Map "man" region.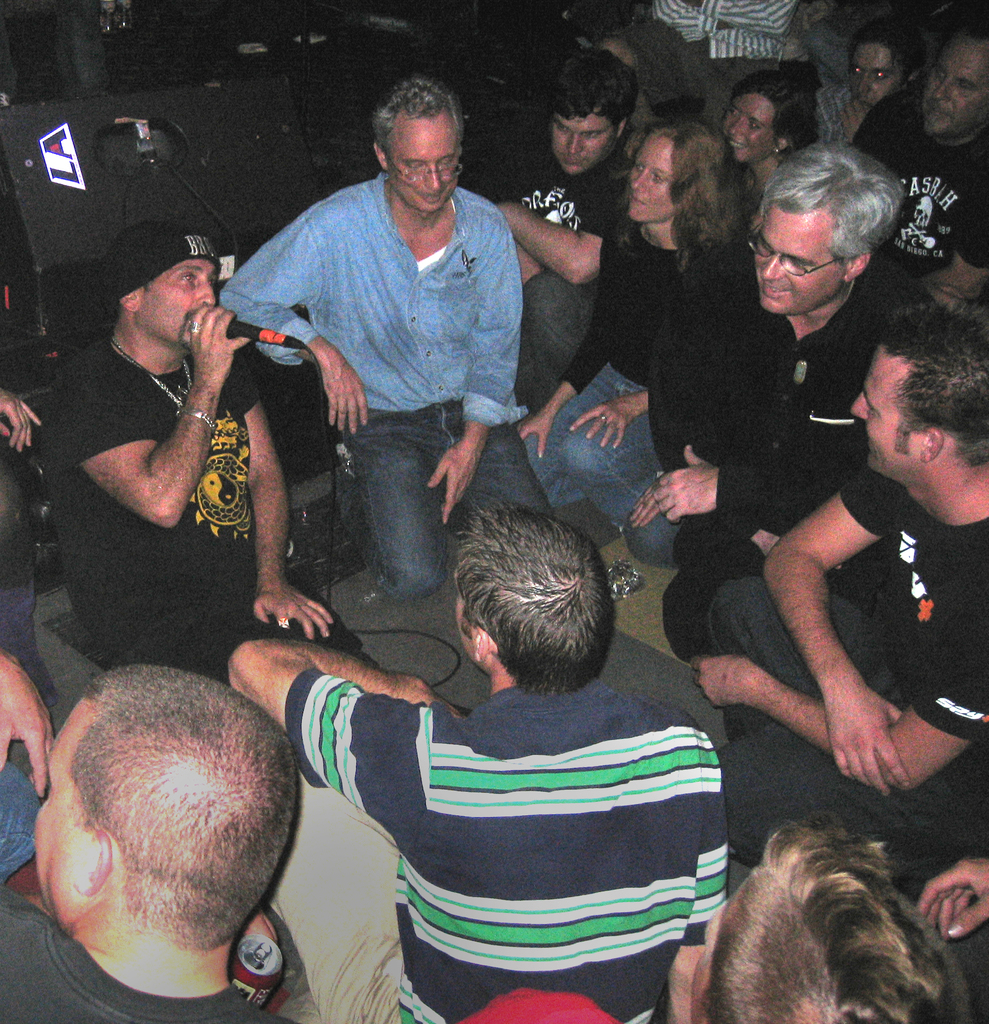
Mapped to <bbox>652, 813, 988, 1023</bbox>.
